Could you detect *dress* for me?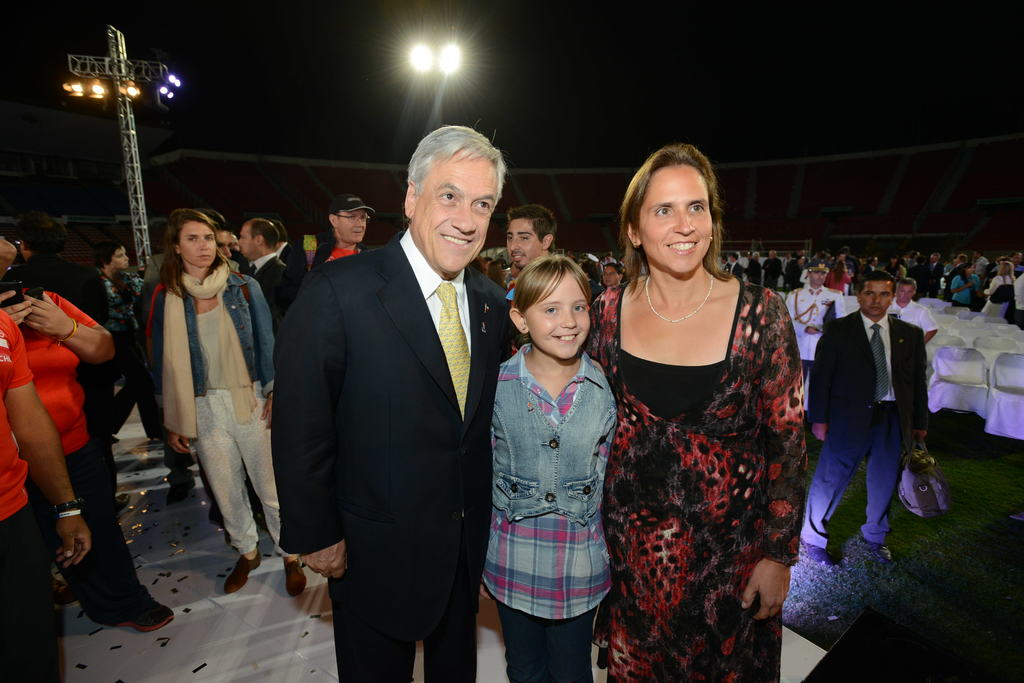
Detection result: select_region(573, 278, 806, 682).
